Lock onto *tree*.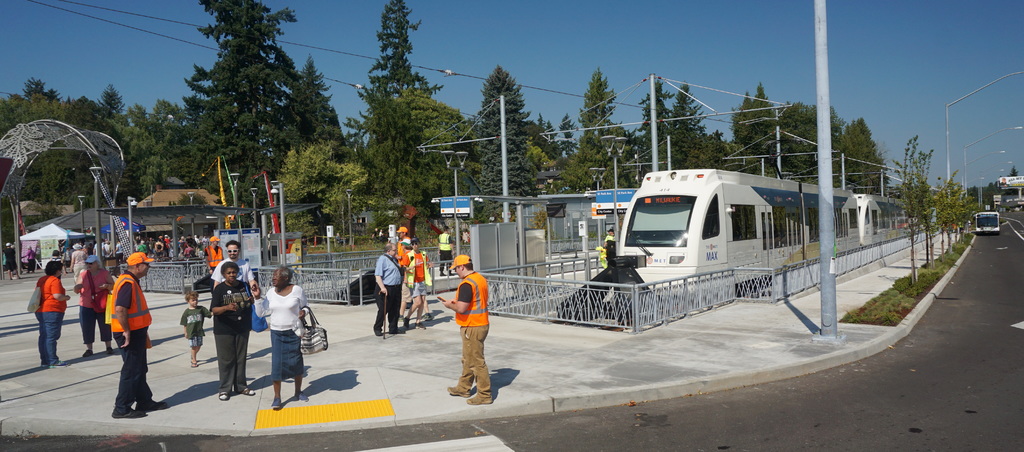
Locked: Rect(173, 0, 307, 211).
